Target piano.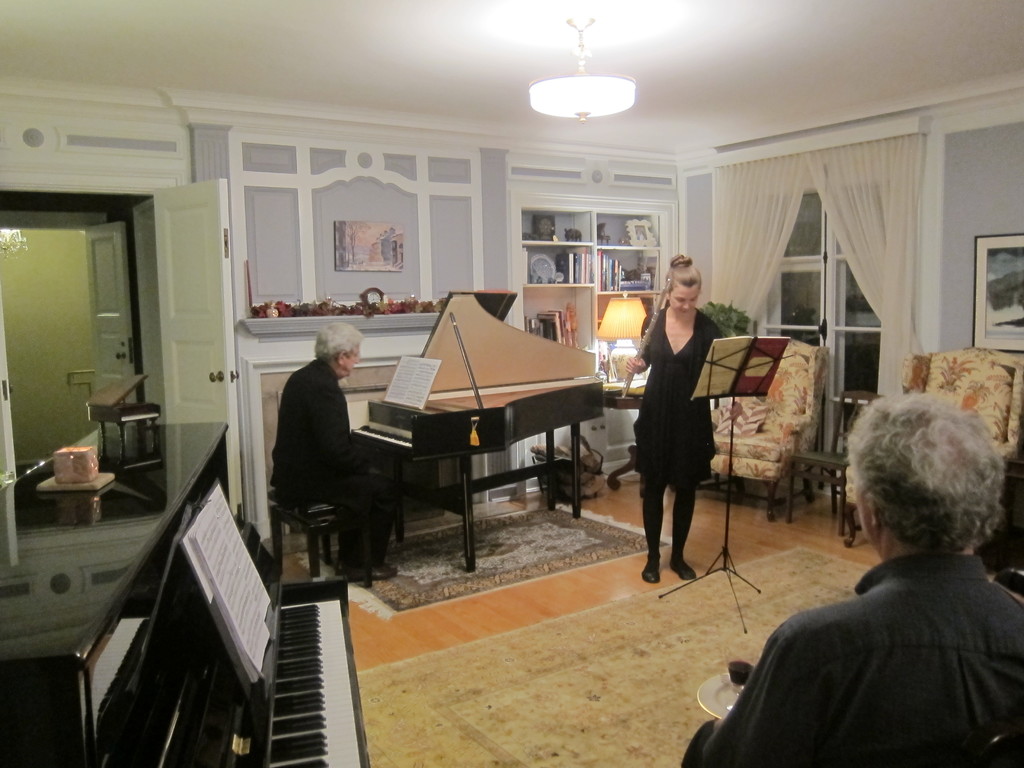
Target region: pyautogui.locateOnScreen(0, 399, 375, 767).
